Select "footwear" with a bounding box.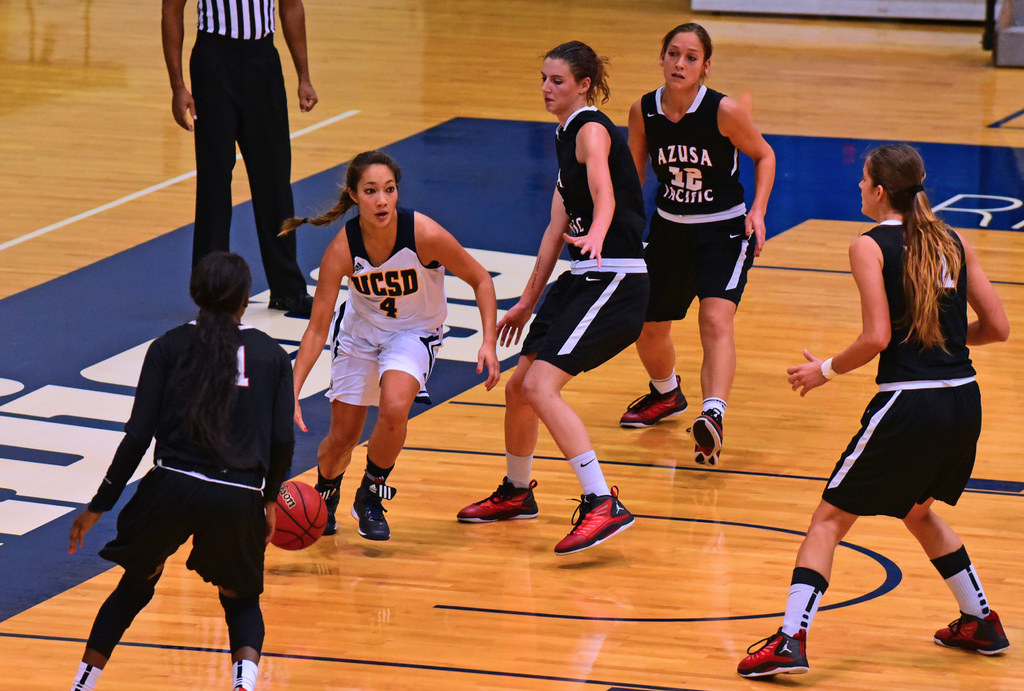
(552, 488, 636, 555).
